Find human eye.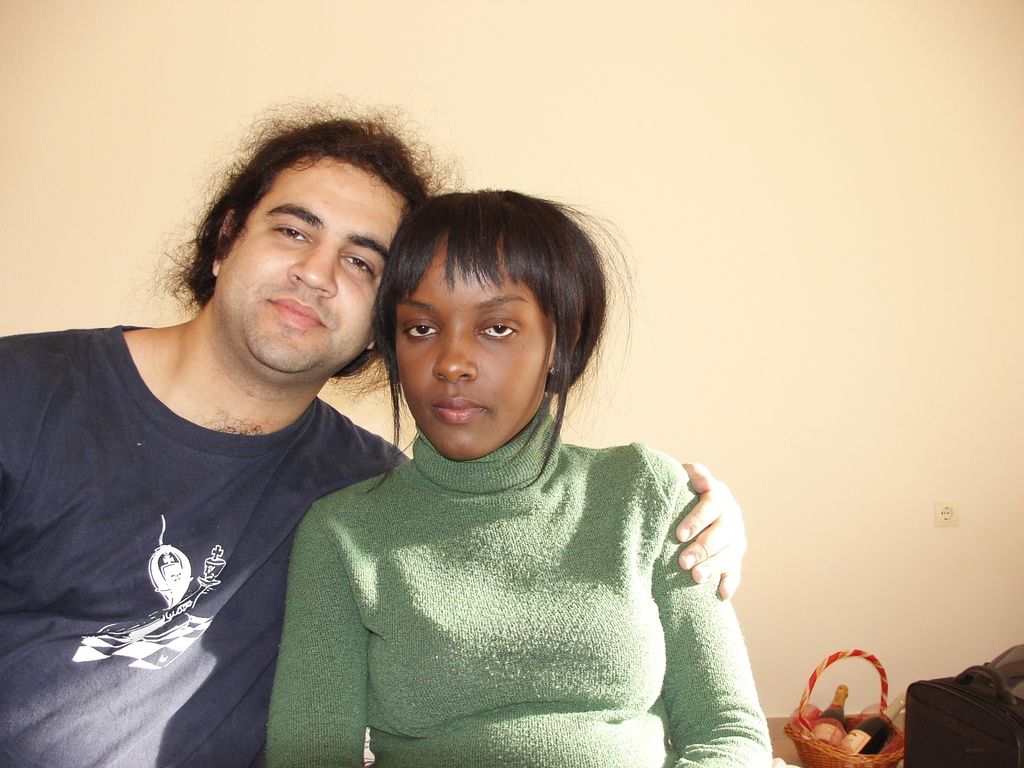
pyautogui.locateOnScreen(341, 250, 381, 282).
